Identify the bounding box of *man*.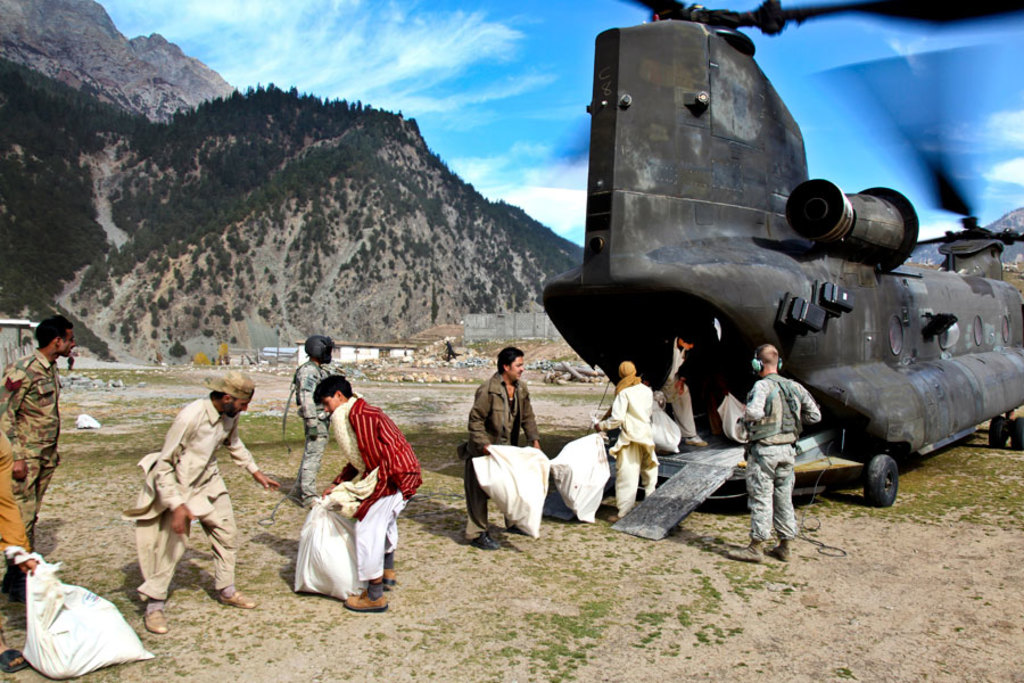
[x1=0, y1=314, x2=74, y2=624].
